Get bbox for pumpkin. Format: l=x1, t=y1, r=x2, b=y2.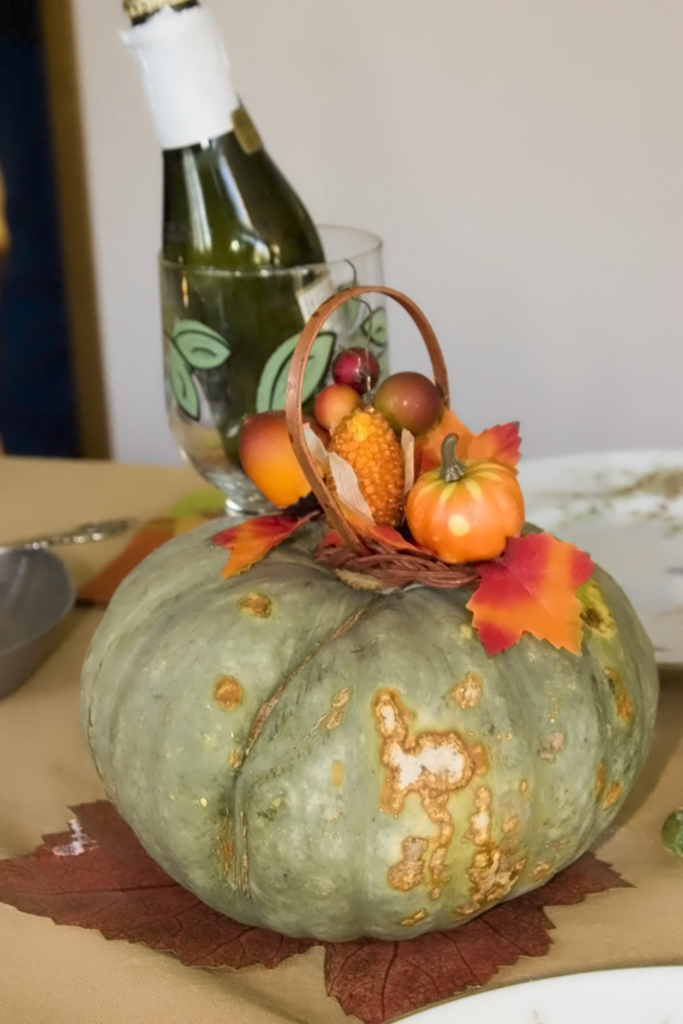
l=77, t=498, r=666, b=936.
